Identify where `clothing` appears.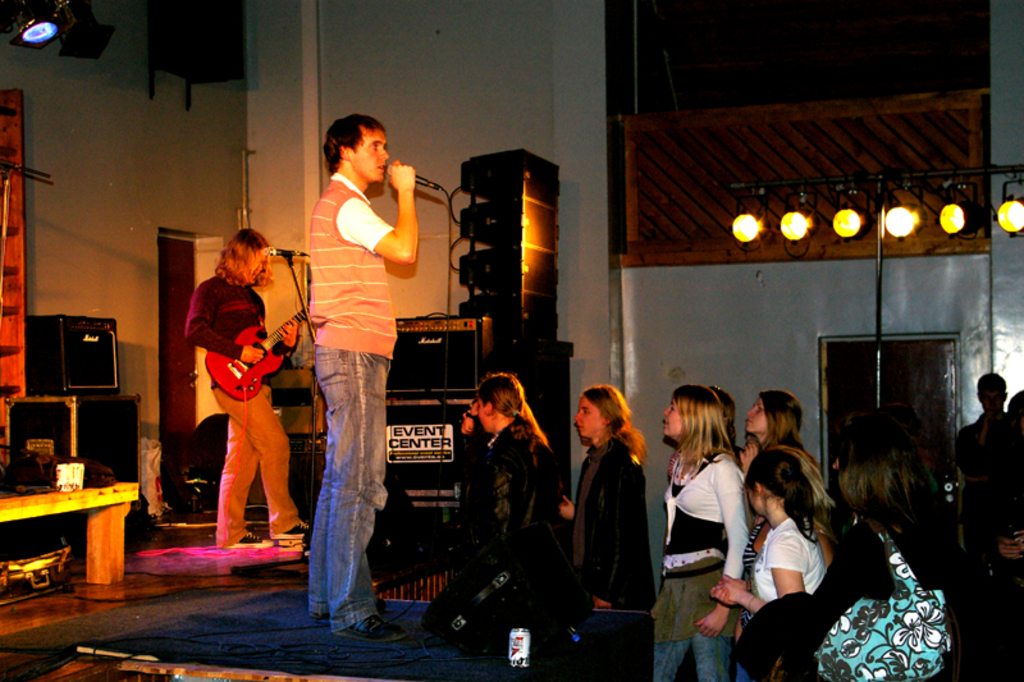
Appears at {"x1": 314, "y1": 175, "x2": 390, "y2": 623}.
